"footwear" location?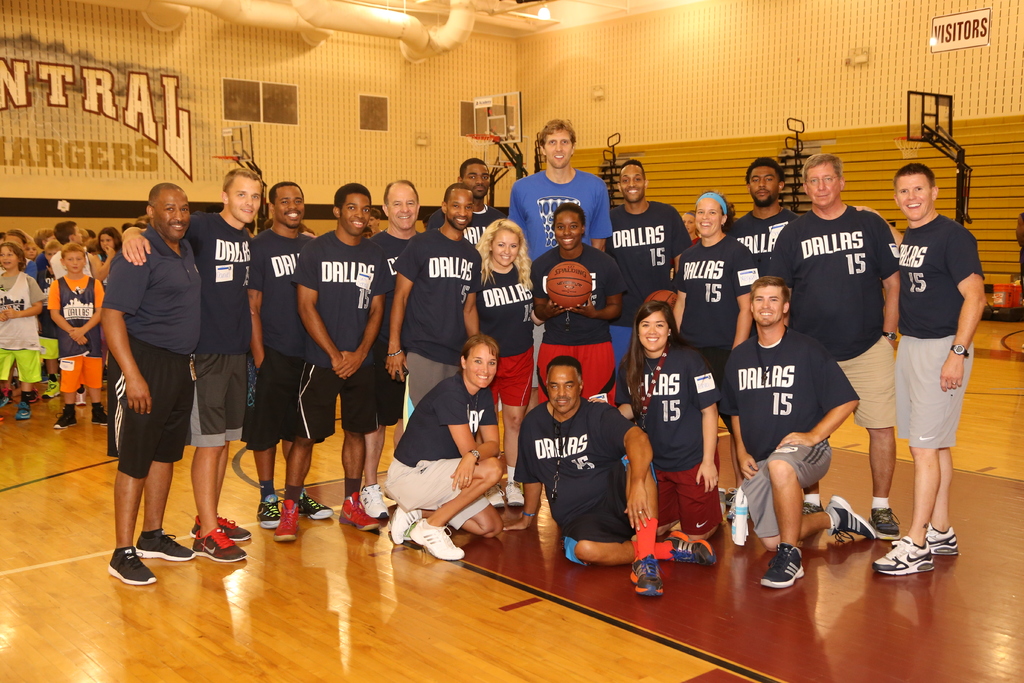
<bbox>870, 507, 902, 540</bbox>
